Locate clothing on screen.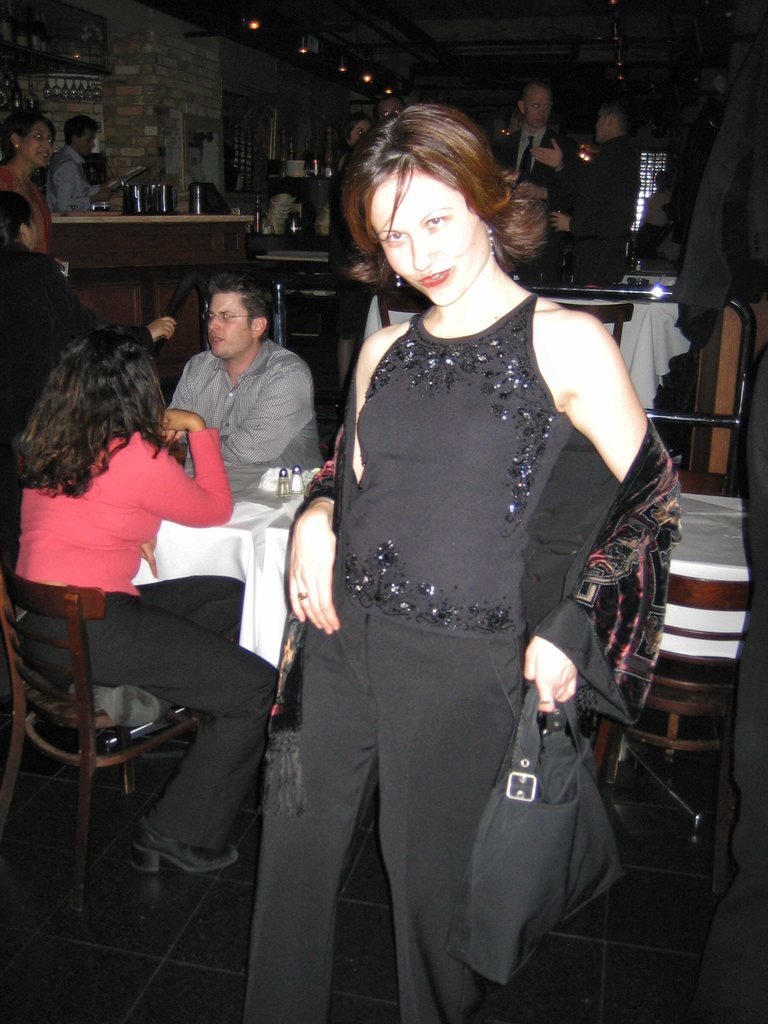
On screen at (324, 152, 386, 294).
